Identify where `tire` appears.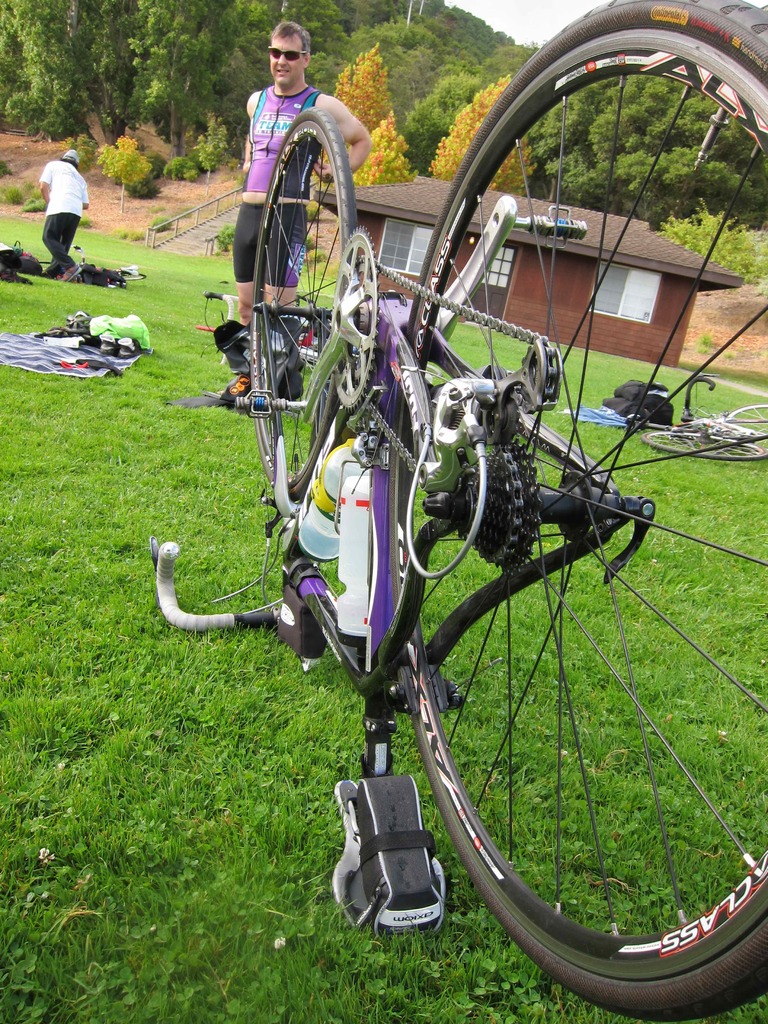
Appears at <box>640,424,756,465</box>.
